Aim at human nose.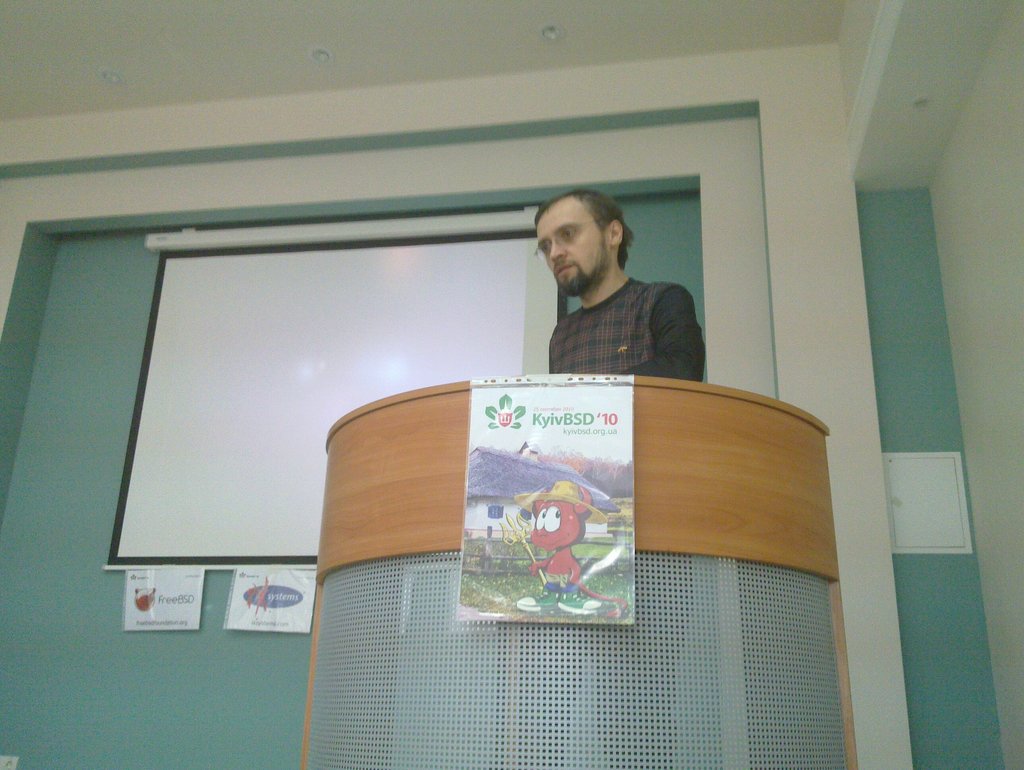
Aimed at left=552, top=240, right=565, bottom=261.
